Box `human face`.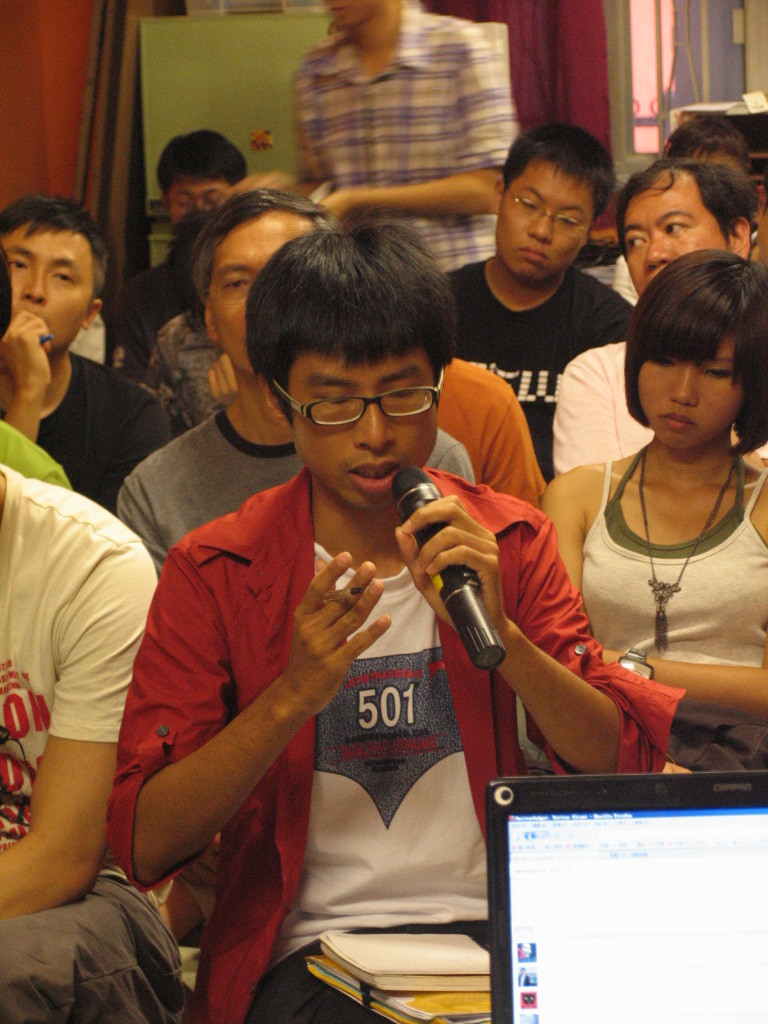
bbox=(285, 349, 436, 512).
